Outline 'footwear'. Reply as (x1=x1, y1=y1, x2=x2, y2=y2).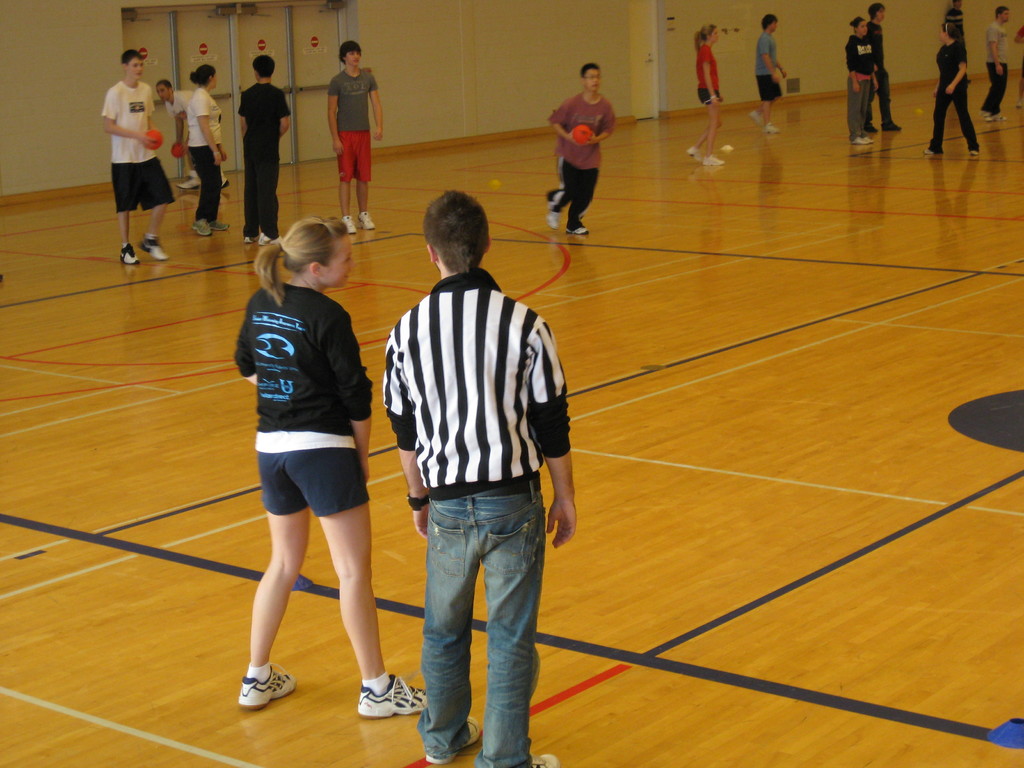
(x1=424, y1=715, x2=481, y2=766).
